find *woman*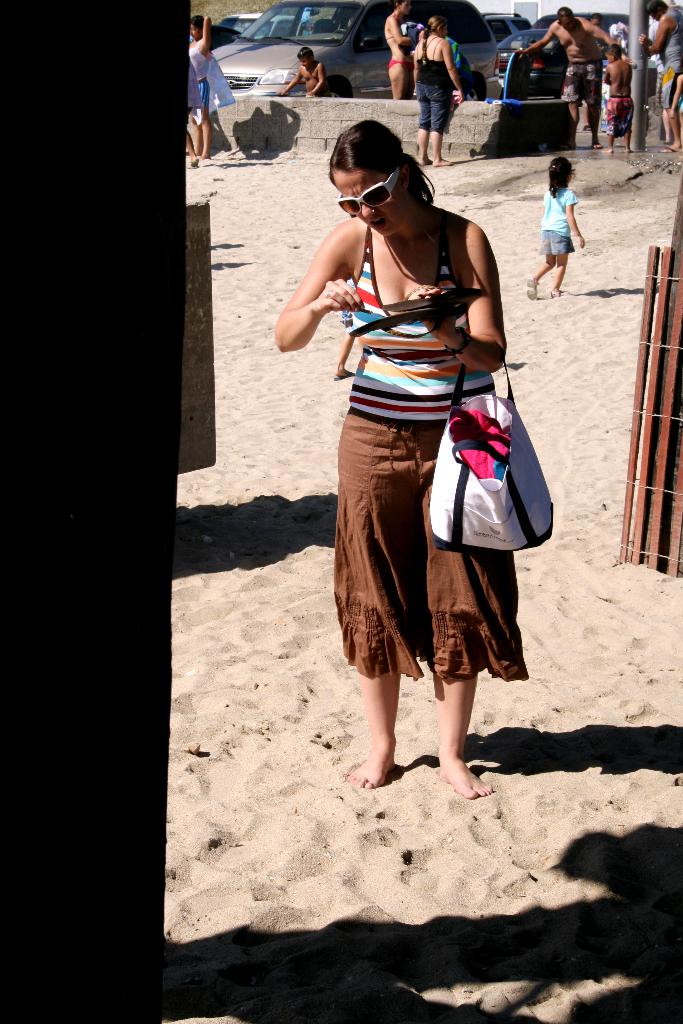
bbox(416, 17, 463, 166)
